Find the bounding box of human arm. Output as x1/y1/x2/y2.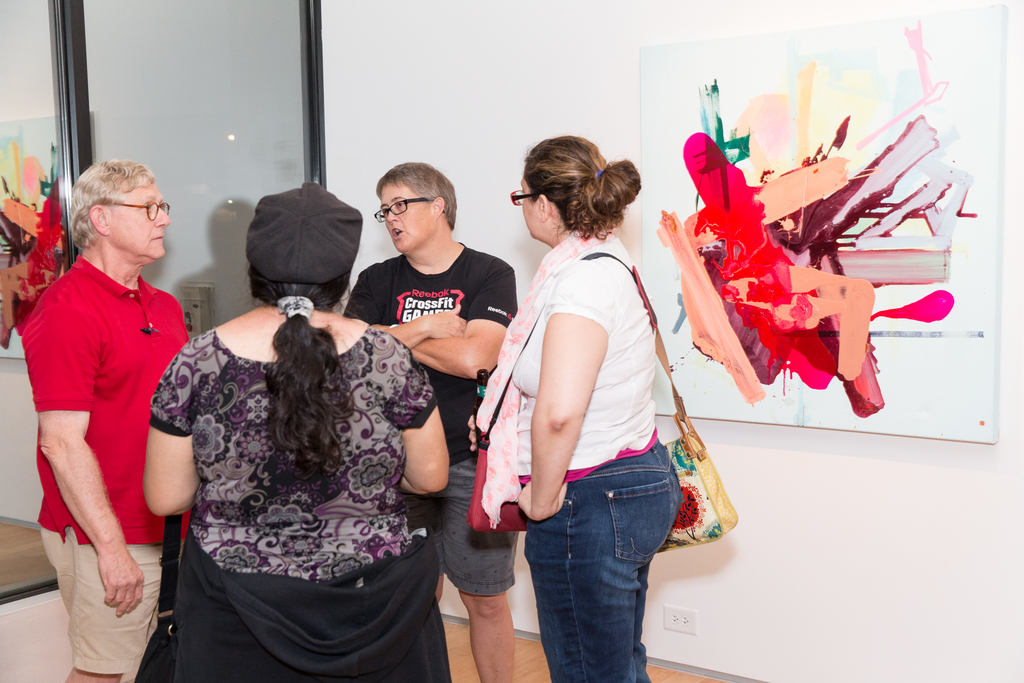
42/313/160/613.
